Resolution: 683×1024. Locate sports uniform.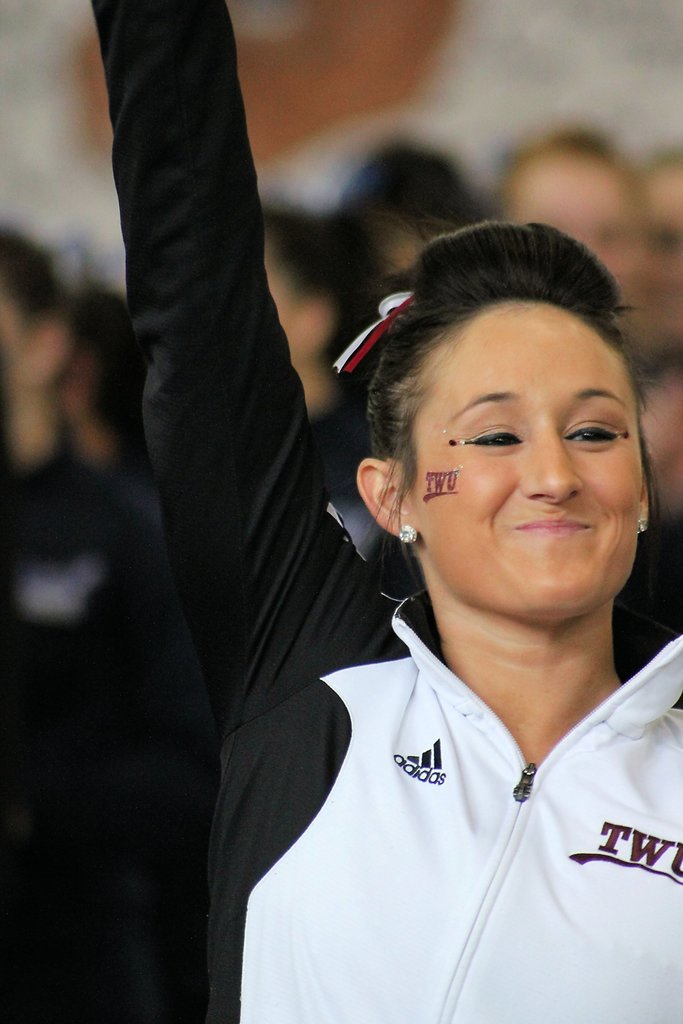
detection(95, 1, 682, 1023).
